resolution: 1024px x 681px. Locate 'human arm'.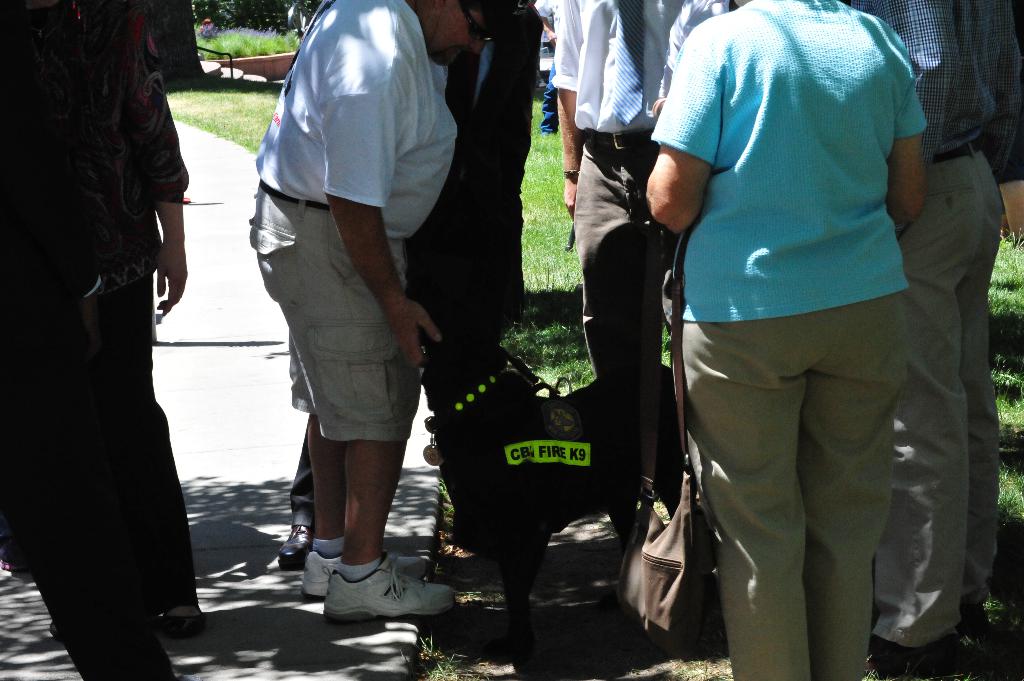
box(531, 0, 555, 38).
